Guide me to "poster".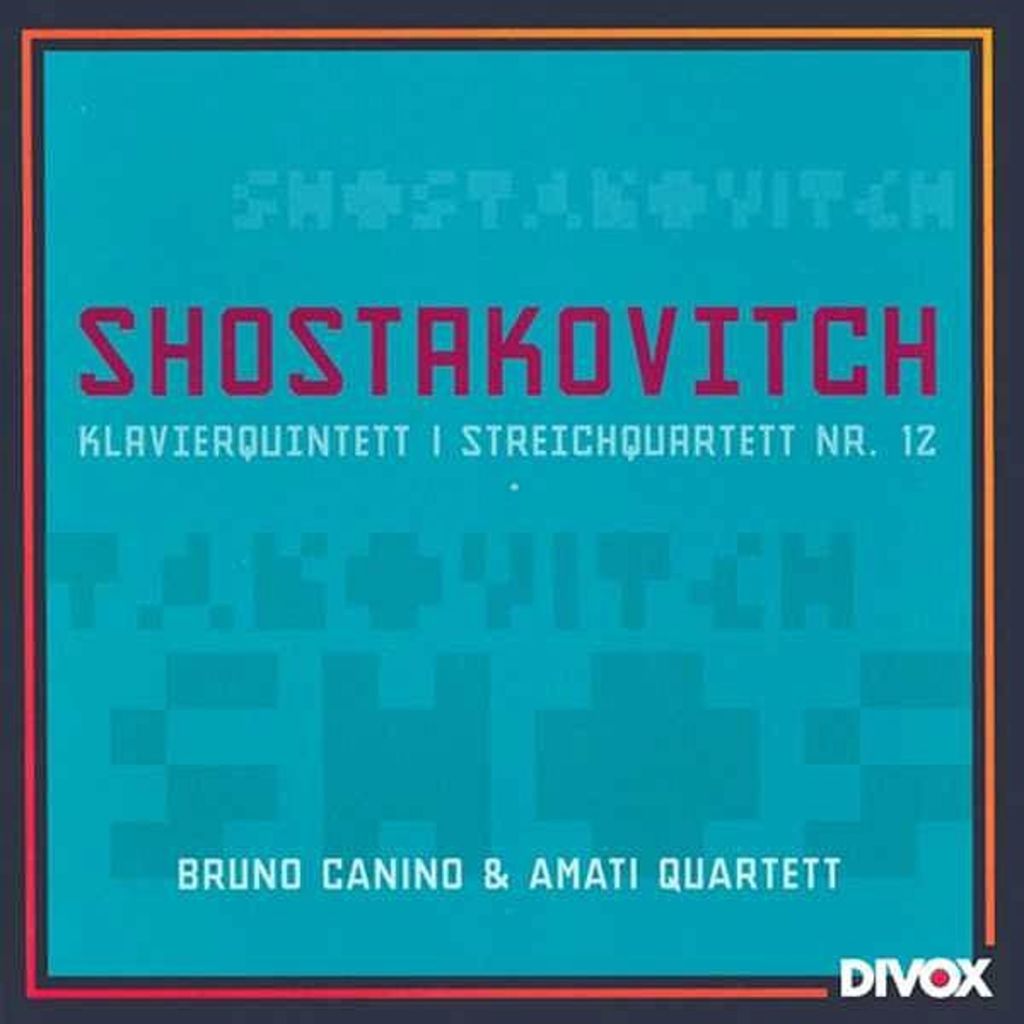
Guidance: [0, 9, 1022, 1022].
